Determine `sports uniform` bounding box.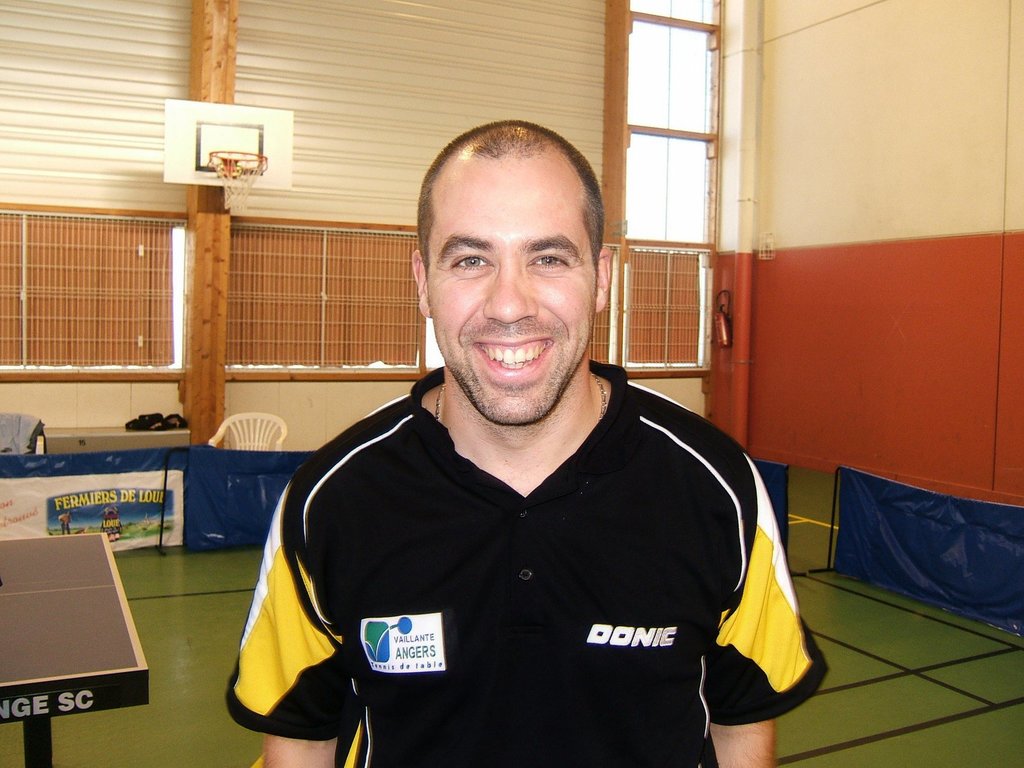
Determined: x1=225, y1=361, x2=831, y2=767.
